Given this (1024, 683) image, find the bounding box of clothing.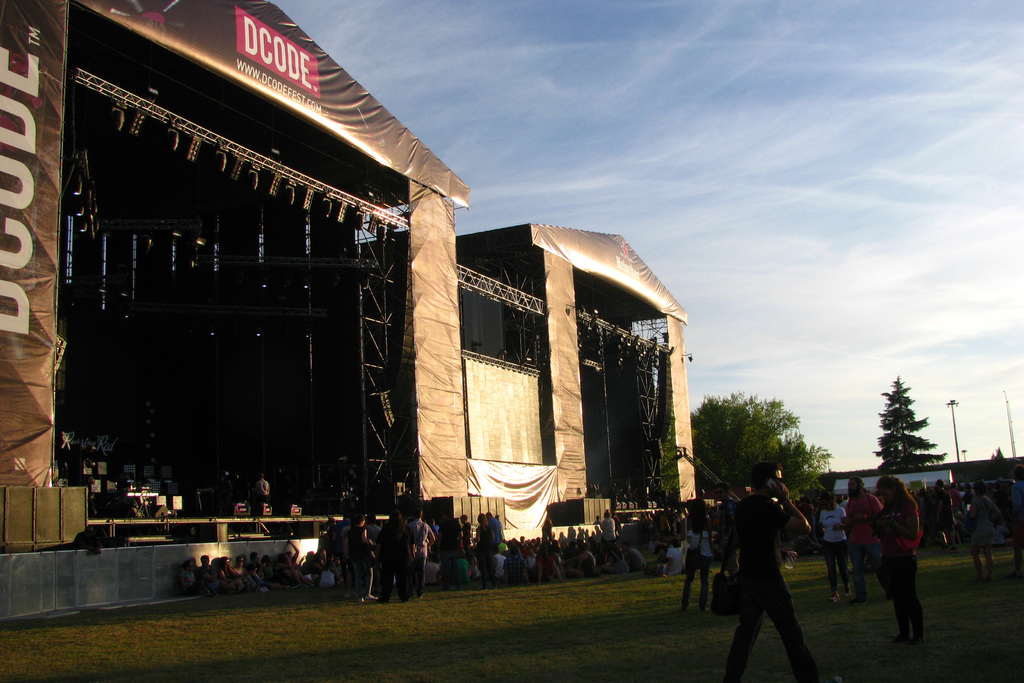
[x1=843, y1=489, x2=881, y2=534].
